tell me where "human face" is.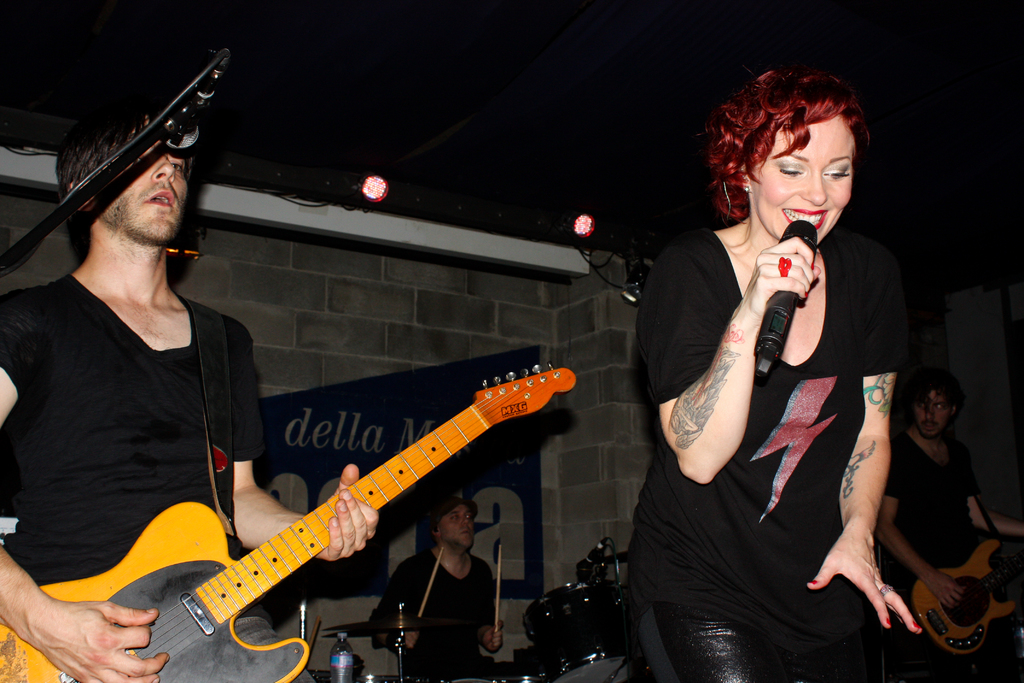
"human face" is at select_region(431, 503, 478, 552).
